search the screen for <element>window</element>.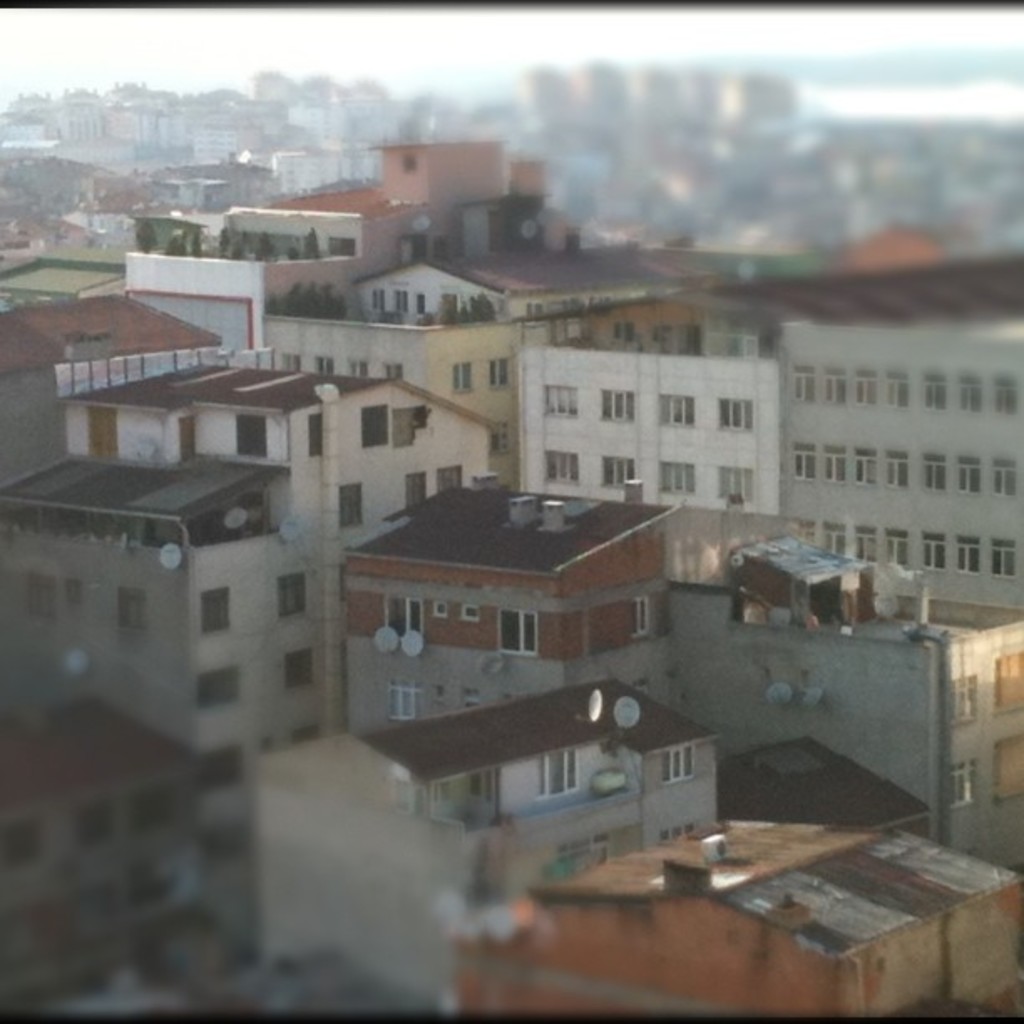
Found at left=492, top=358, right=507, bottom=387.
